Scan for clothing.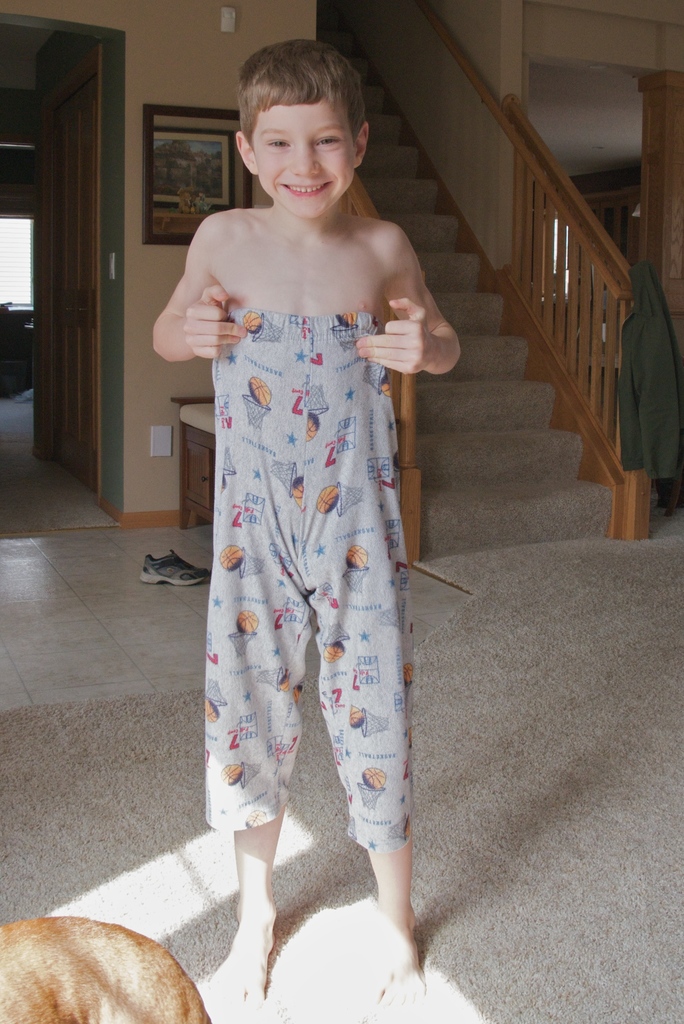
Scan result: Rect(187, 282, 428, 897).
